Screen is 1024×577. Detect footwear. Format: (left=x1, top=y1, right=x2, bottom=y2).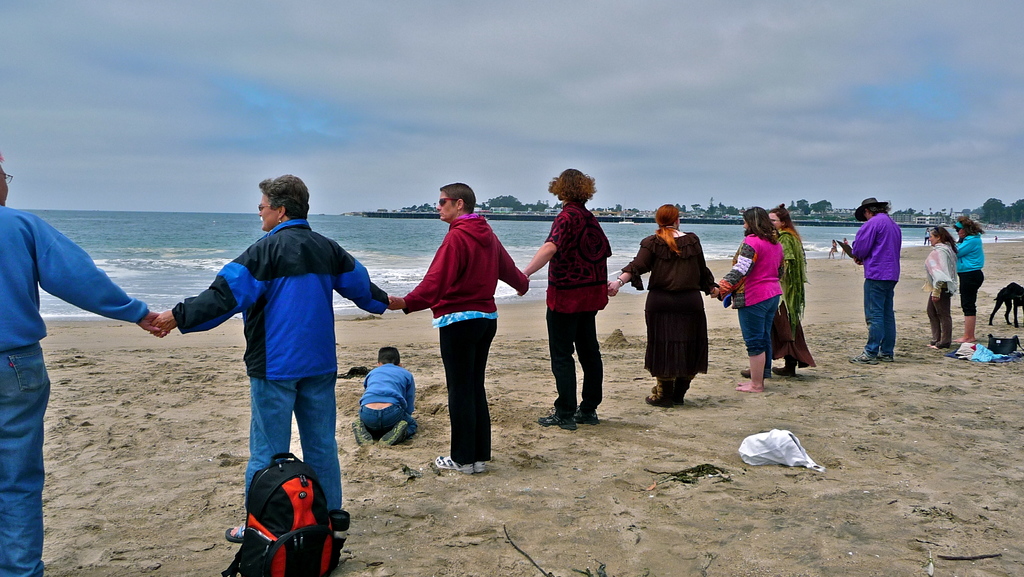
(left=741, top=369, right=751, bottom=380).
